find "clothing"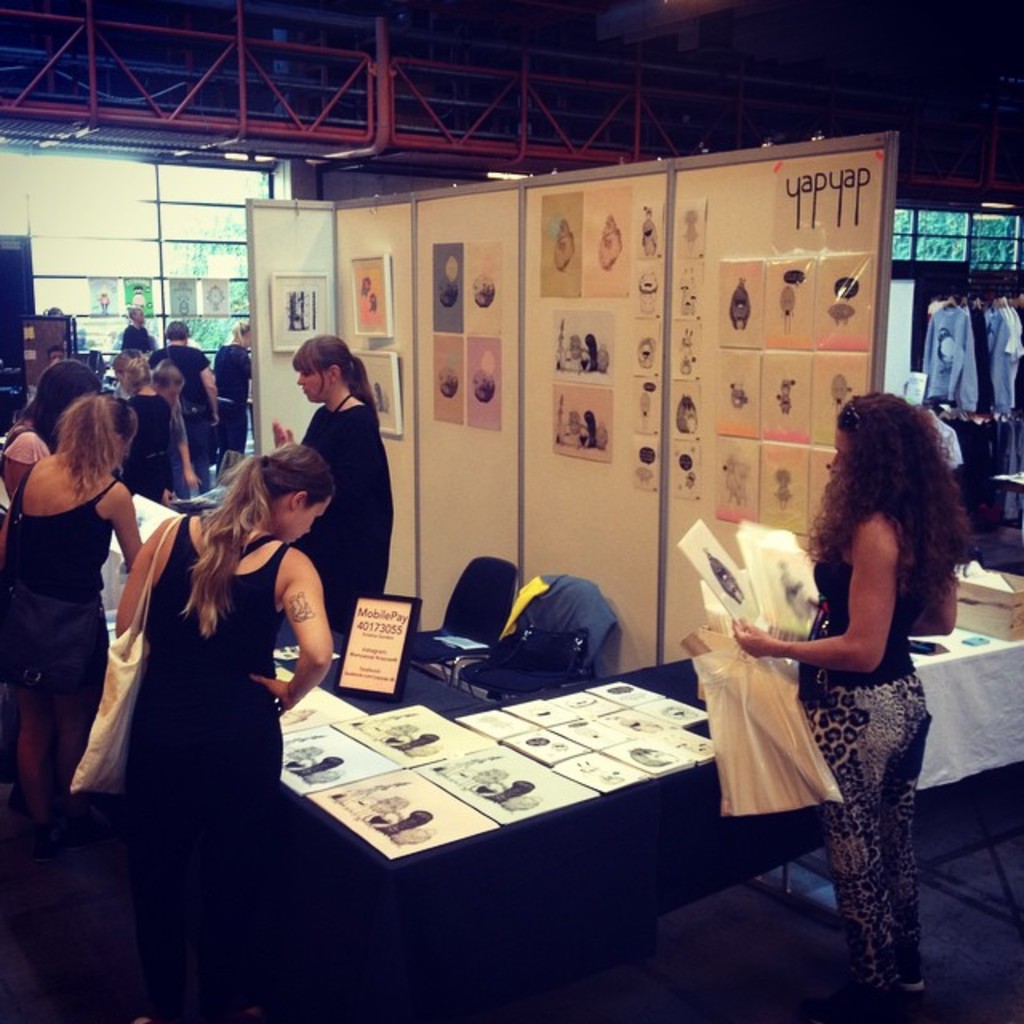
select_region(144, 344, 213, 490)
